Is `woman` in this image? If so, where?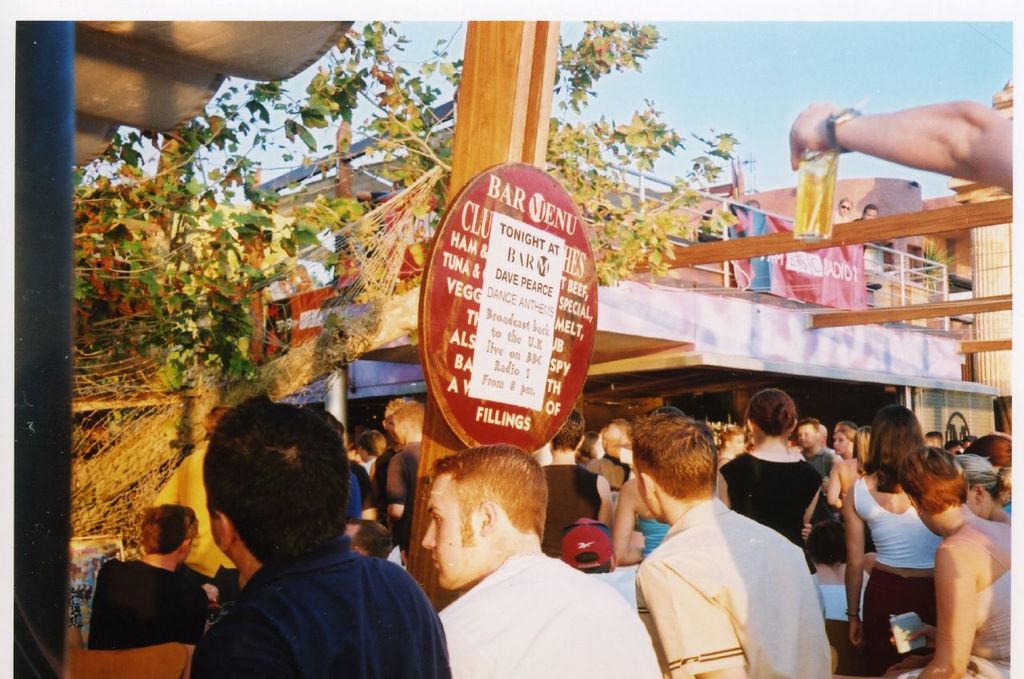
Yes, at <region>840, 401, 940, 678</region>.
